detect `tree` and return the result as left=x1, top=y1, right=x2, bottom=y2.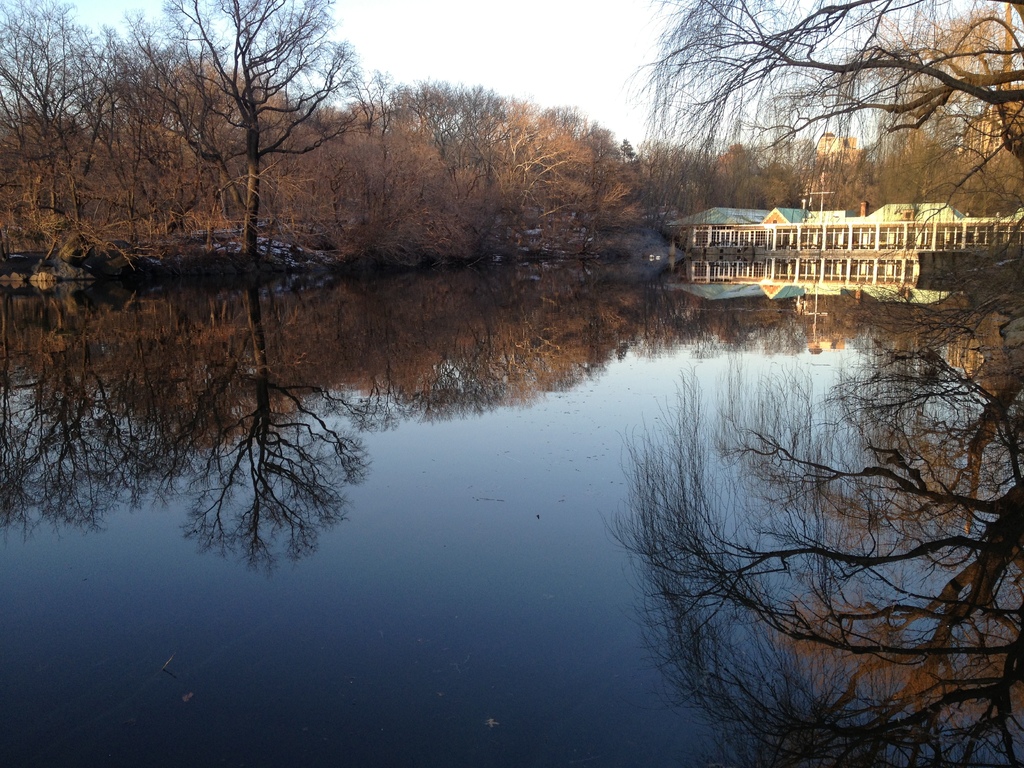
left=635, top=0, right=1023, bottom=192.
